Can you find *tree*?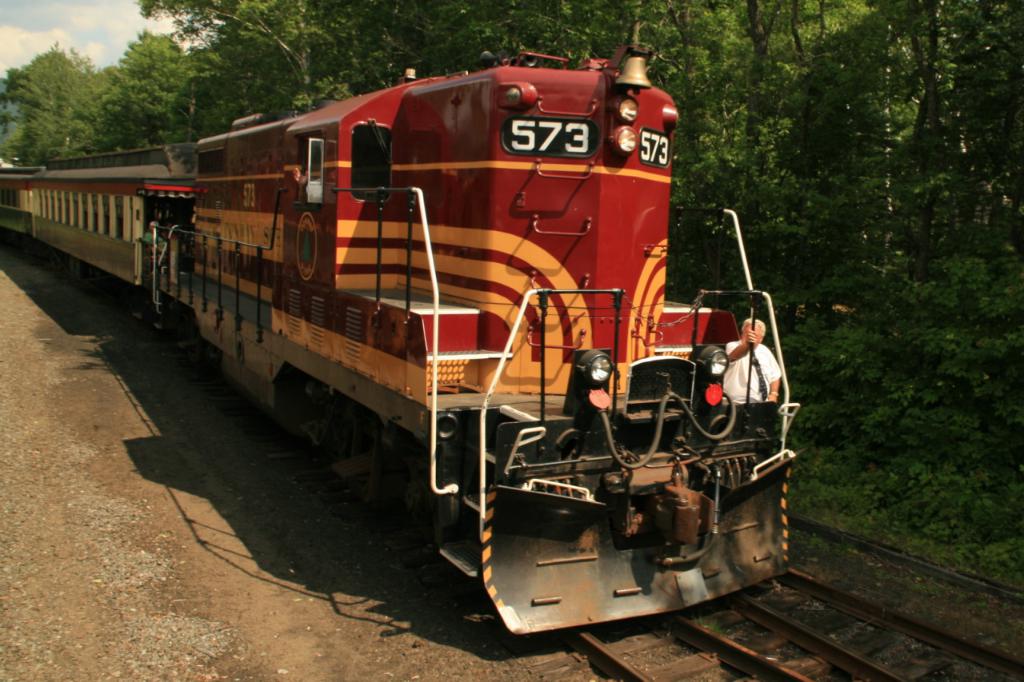
Yes, bounding box: l=403, t=0, r=691, b=130.
